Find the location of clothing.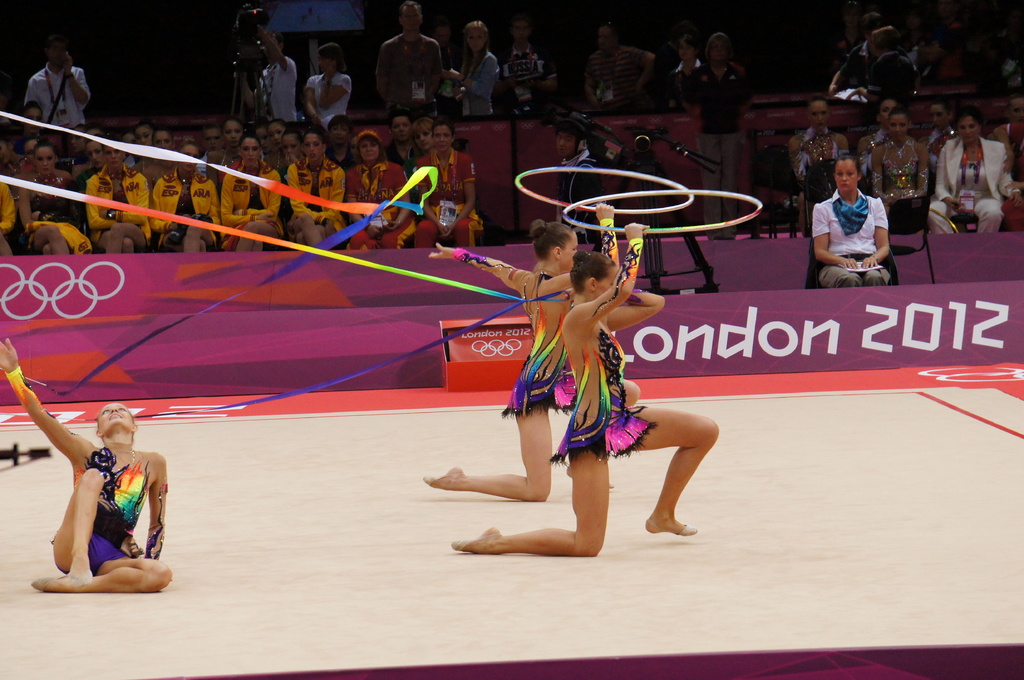
Location: <region>548, 317, 661, 460</region>.
